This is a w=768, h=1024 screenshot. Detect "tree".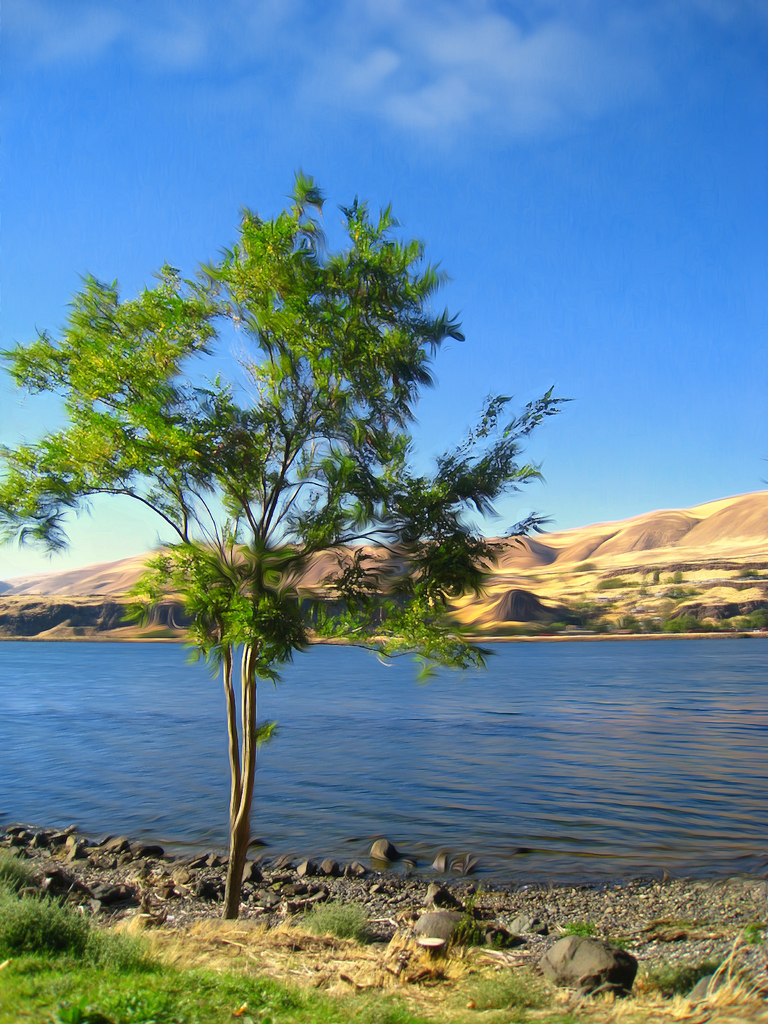
detection(0, 154, 577, 925).
